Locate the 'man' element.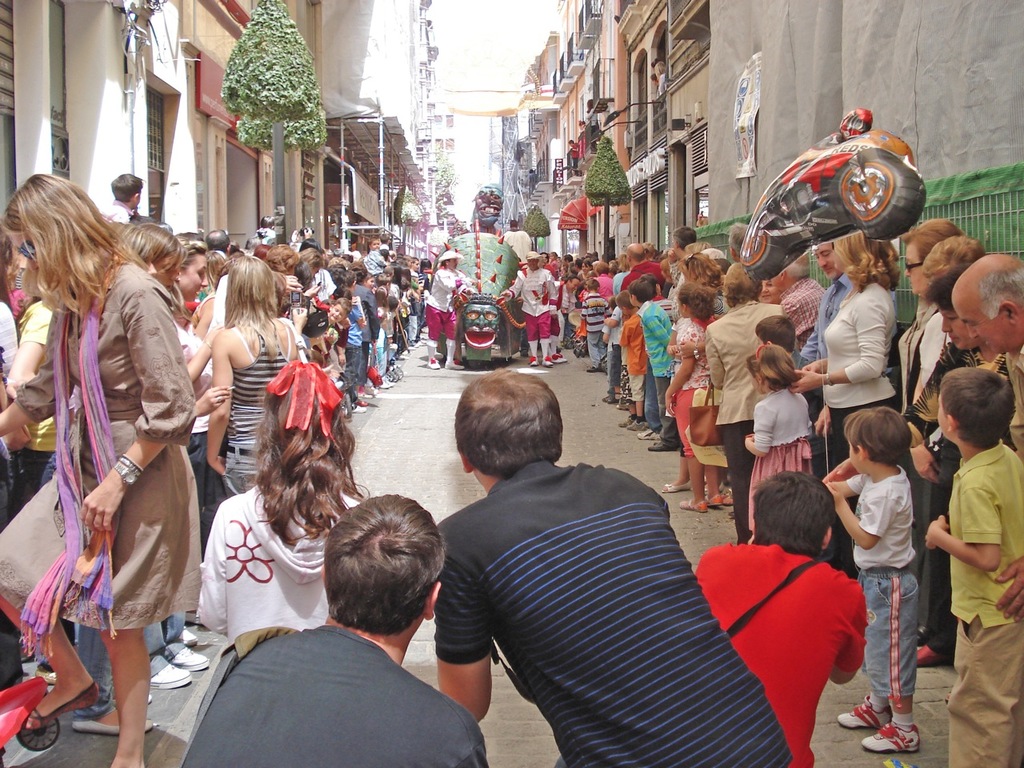
Element bbox: locate(499, 250, 557, 367).
